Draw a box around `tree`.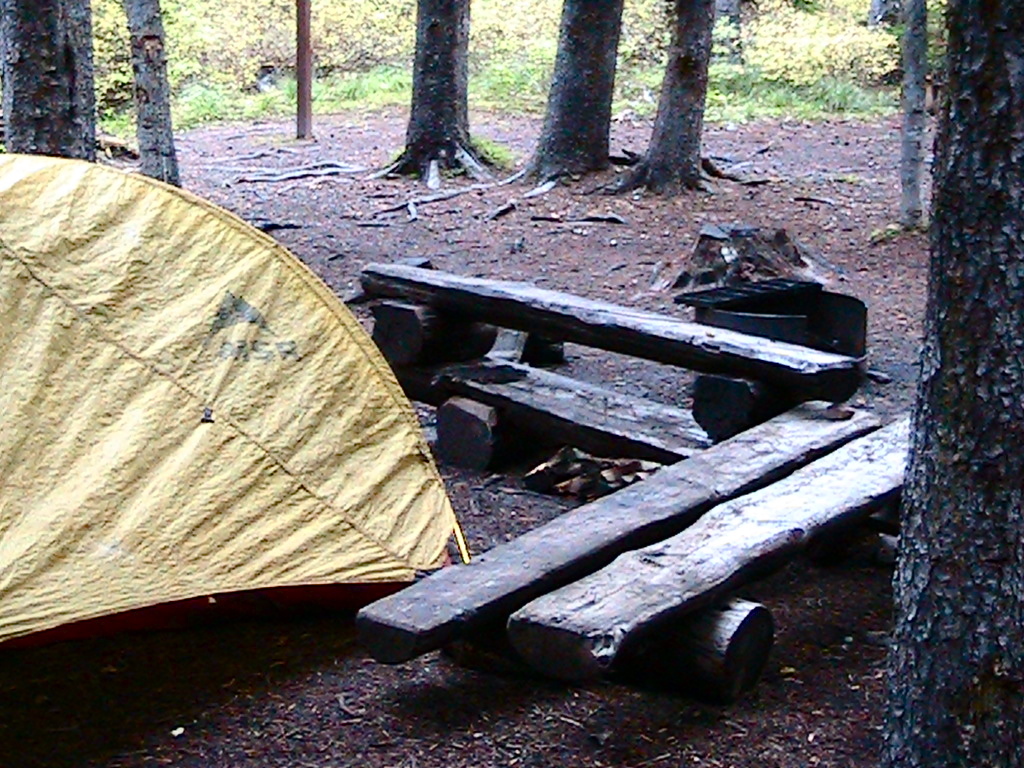
<box>116,0,184,192</box>.
